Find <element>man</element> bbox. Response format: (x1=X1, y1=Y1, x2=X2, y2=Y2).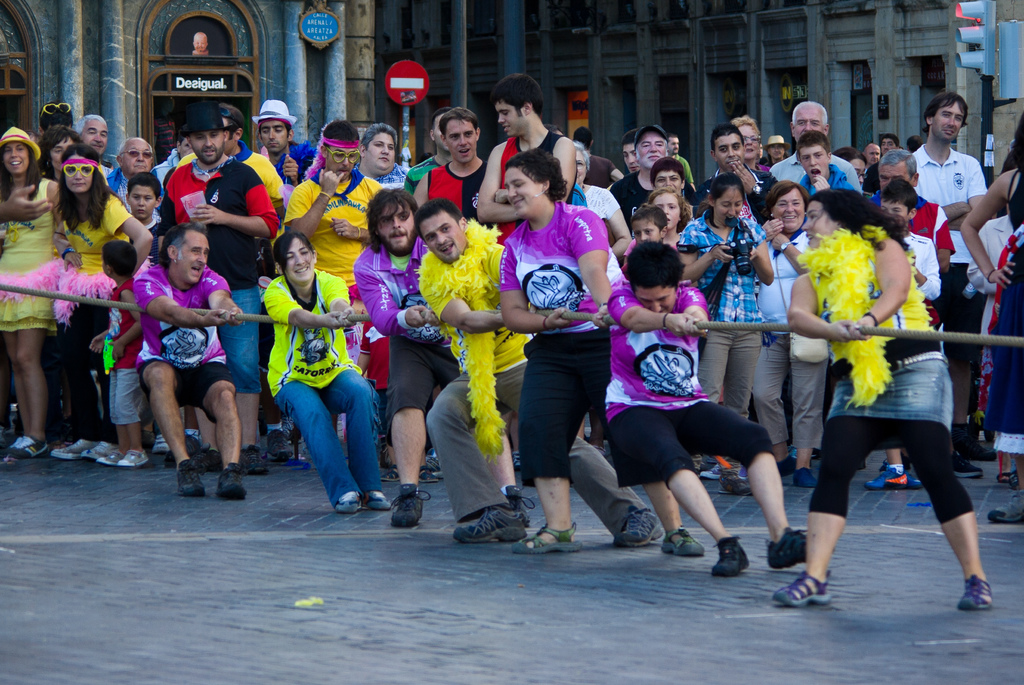
(x1=70, y1=116, x2=120, y2=171).
